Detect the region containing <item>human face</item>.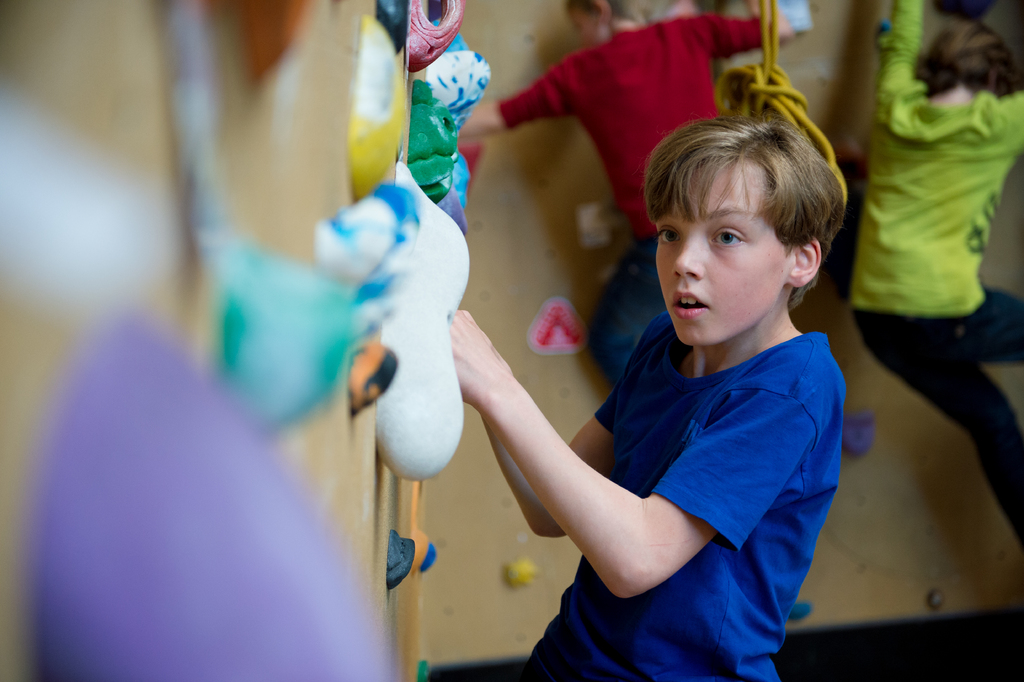
568/11/600/48.
